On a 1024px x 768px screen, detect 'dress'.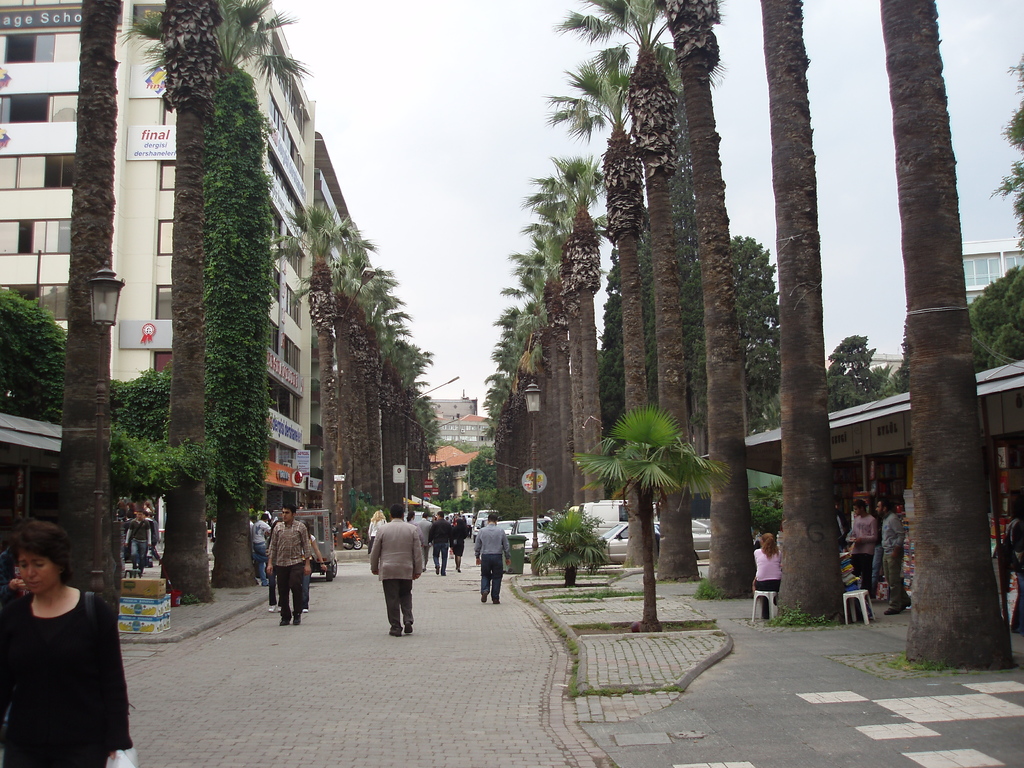
pyautogui.locateOnScreen(448, 524, 470, 559).
